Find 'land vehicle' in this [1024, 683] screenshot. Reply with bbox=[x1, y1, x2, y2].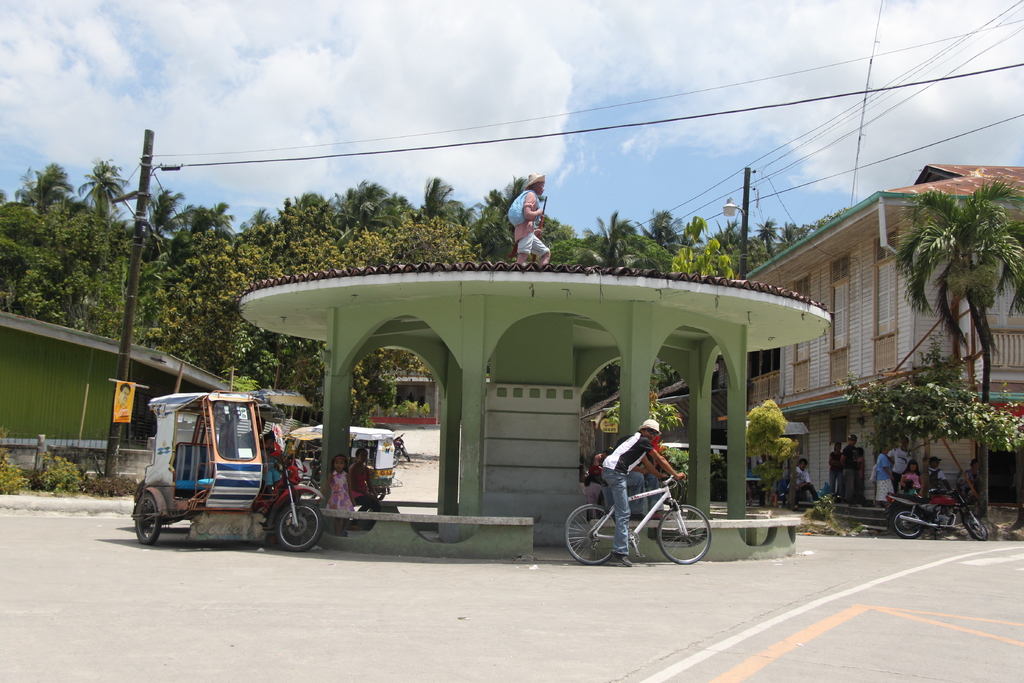
bbox=[564, 472, 714, 564].
